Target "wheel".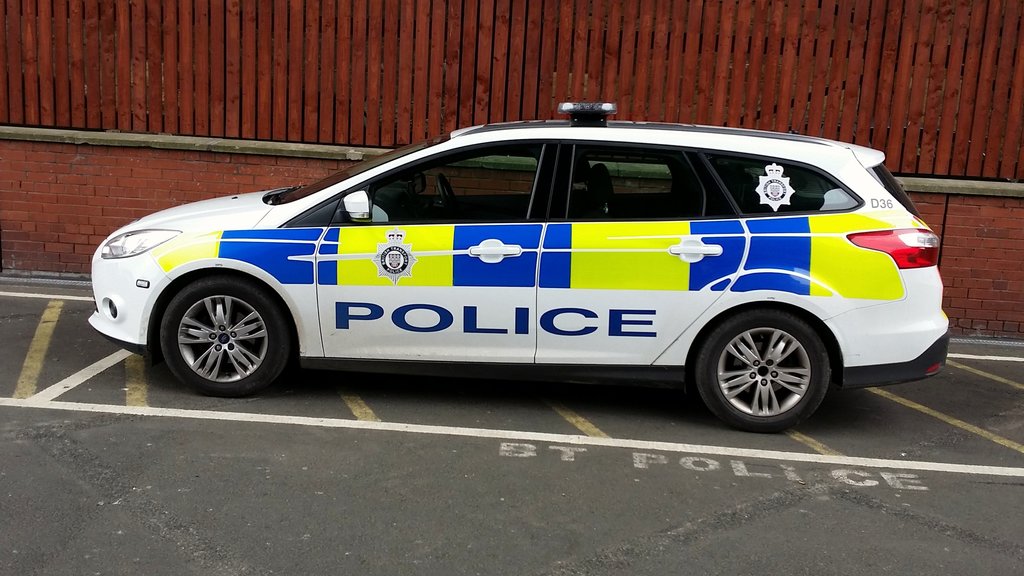
Target region: detection(436, 172, 459, 216).
